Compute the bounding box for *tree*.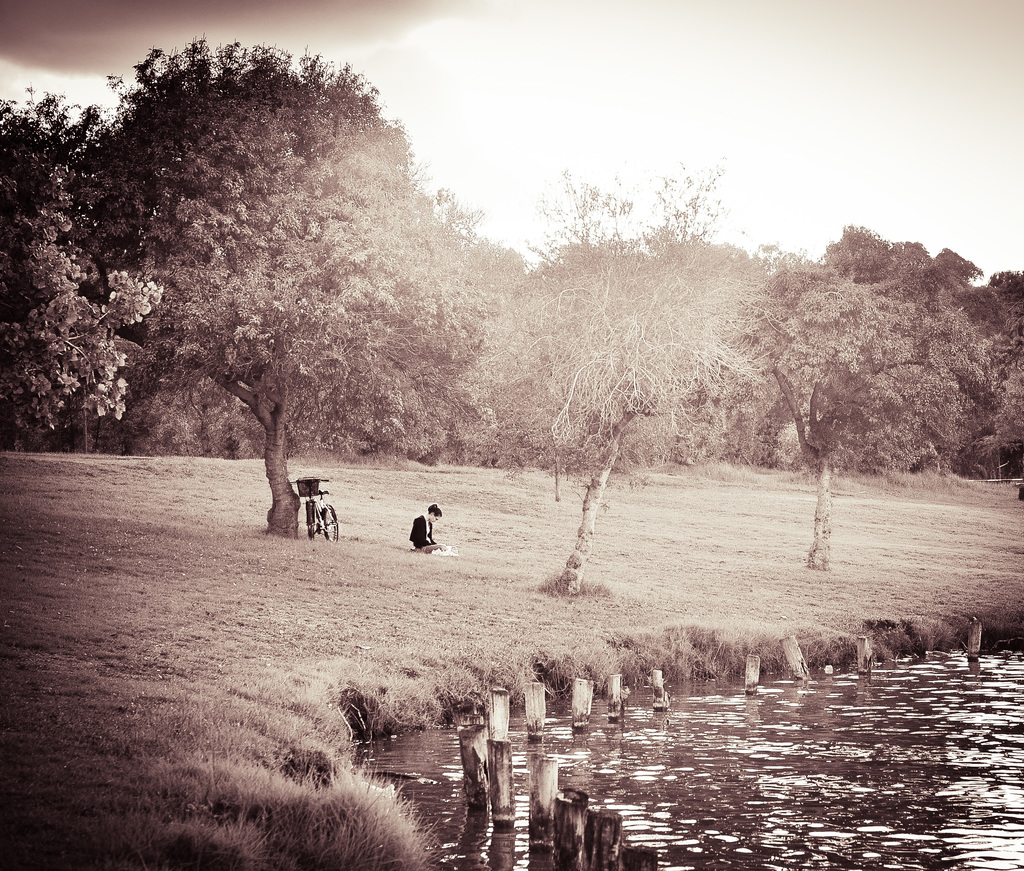
detection(829, 234, 1023, 461).
